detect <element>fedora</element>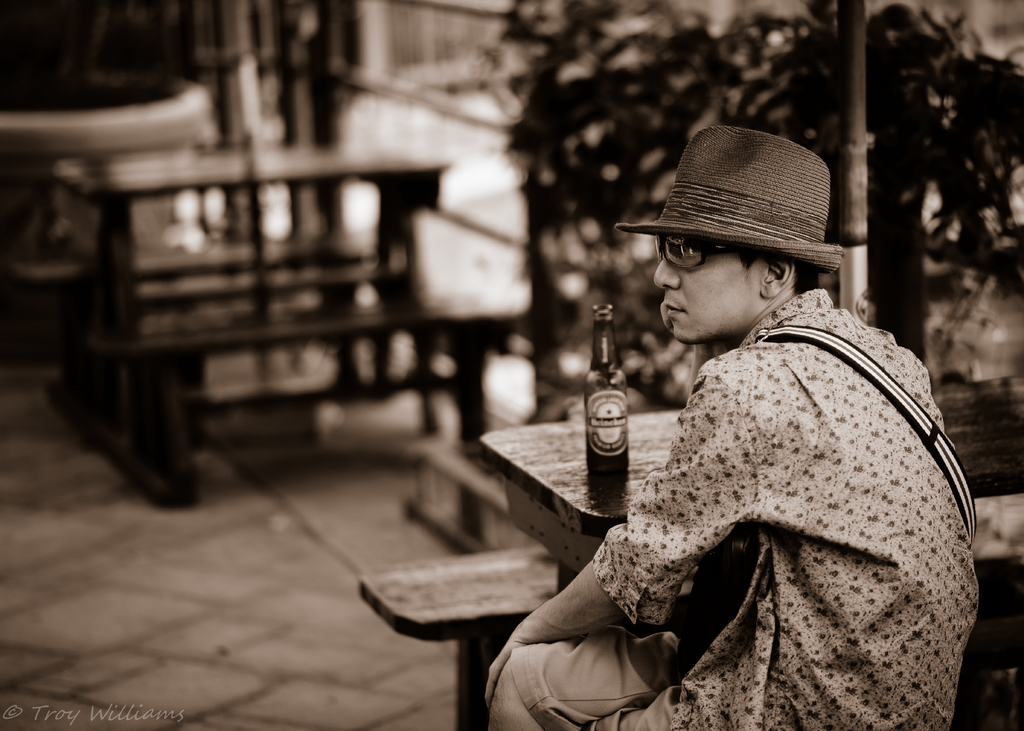
box(604, 141, 847, 297)
